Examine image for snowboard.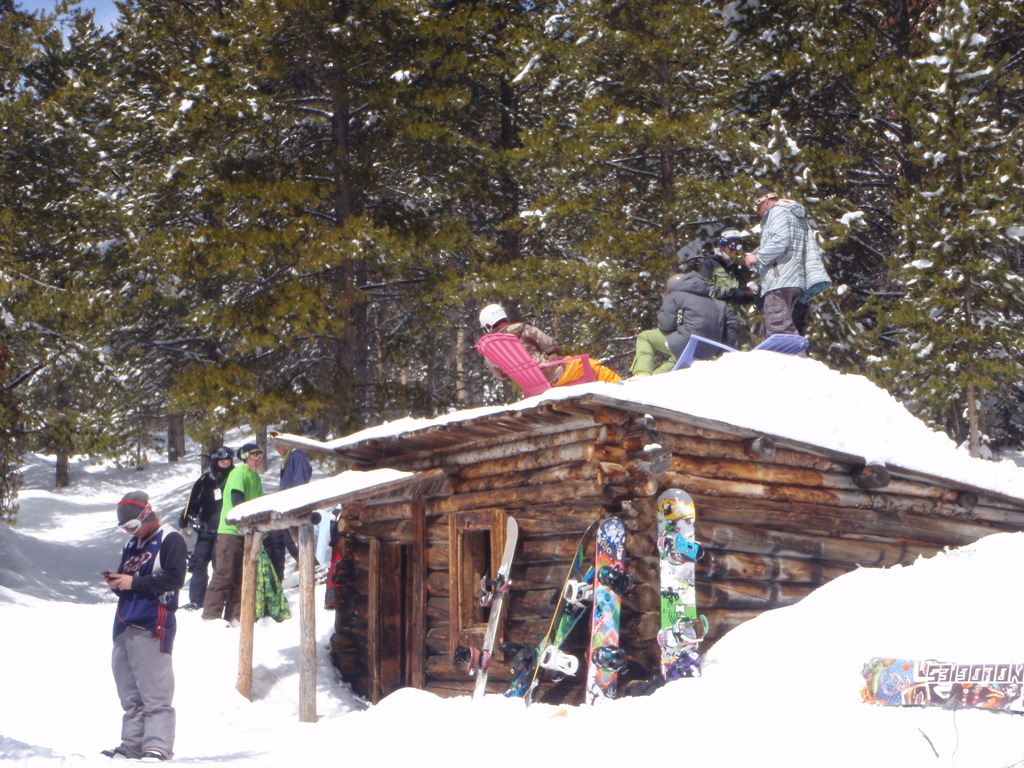
Examination result: [861, 652, 1023, 713].
